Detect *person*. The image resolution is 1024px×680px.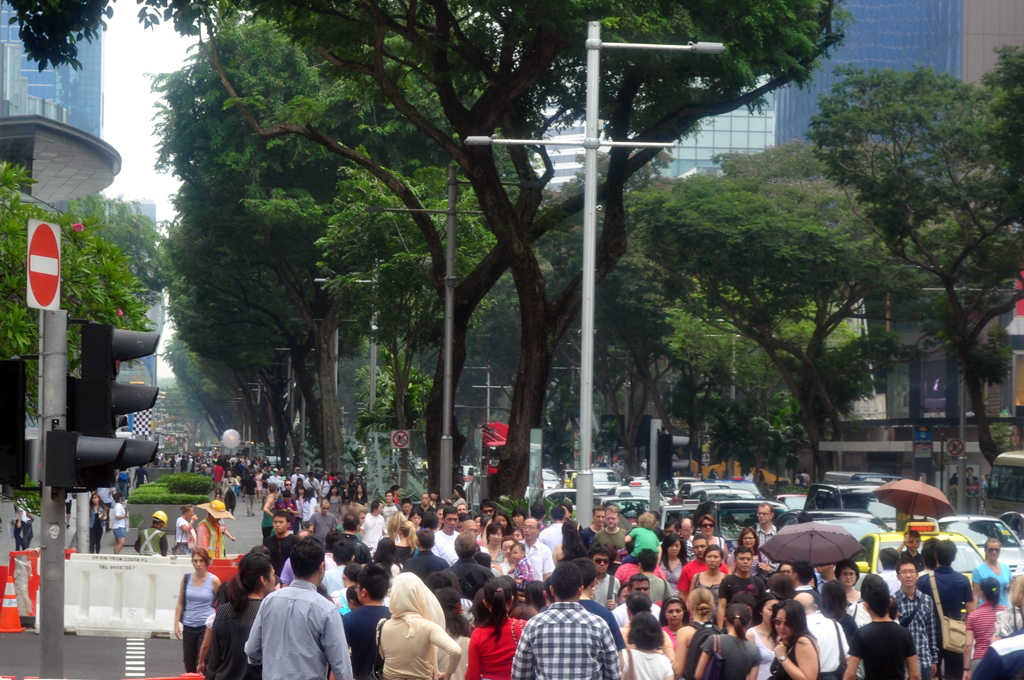
x1=380 y1=573 x2=457 y2=679.
